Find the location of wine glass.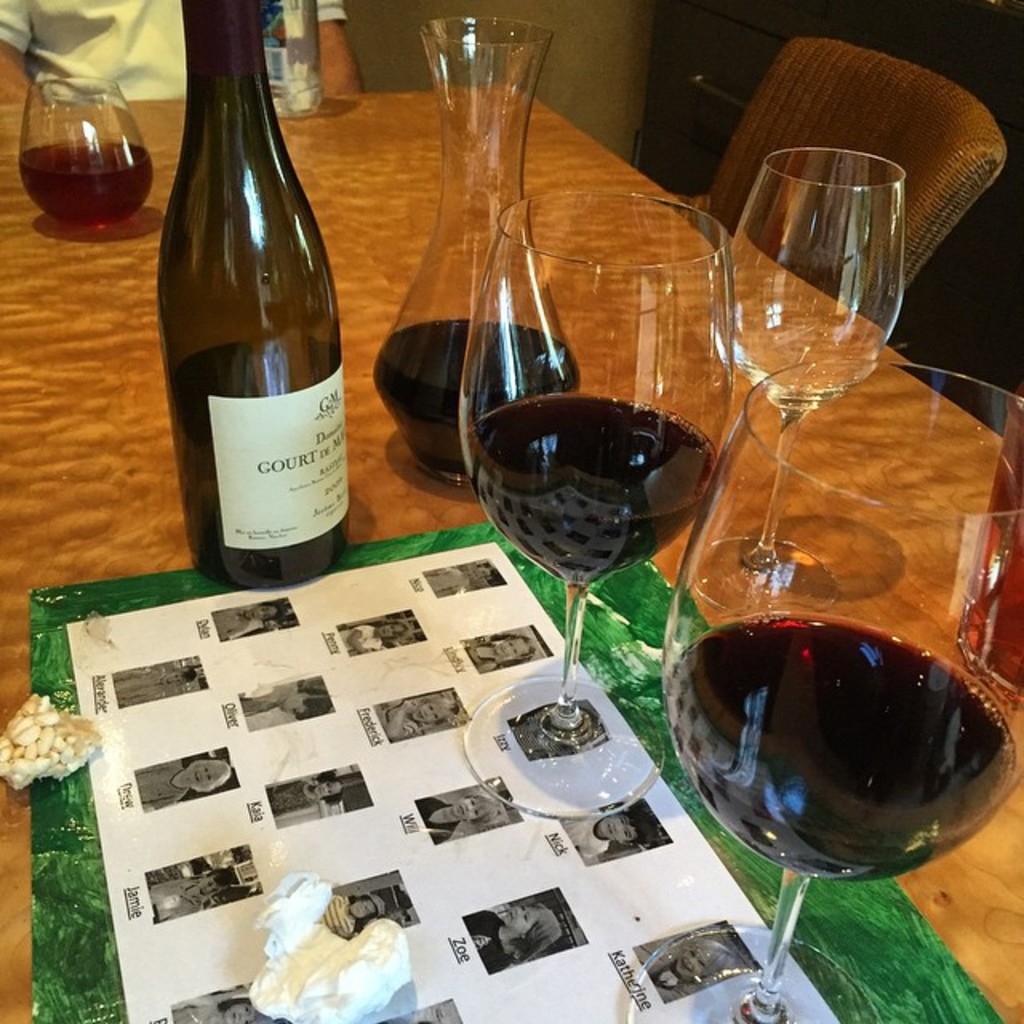
Location: 661, 366, 1022, 1022.
